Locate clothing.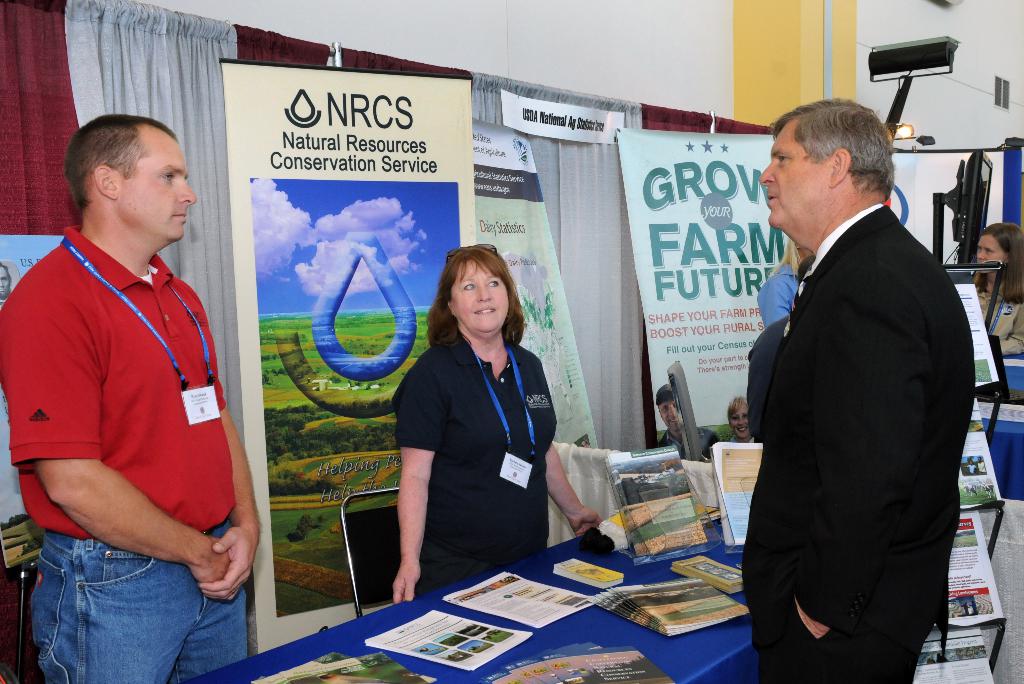
Bounding box: 735:200:979:683.
